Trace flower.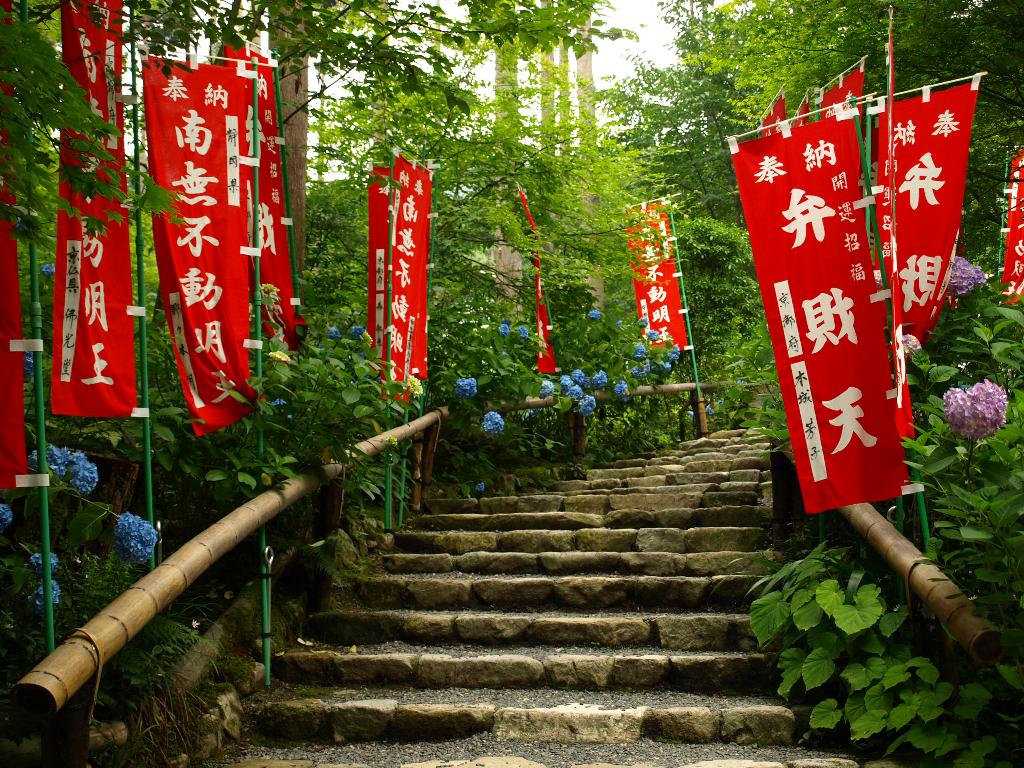
Traced to 345 325 366 348.
